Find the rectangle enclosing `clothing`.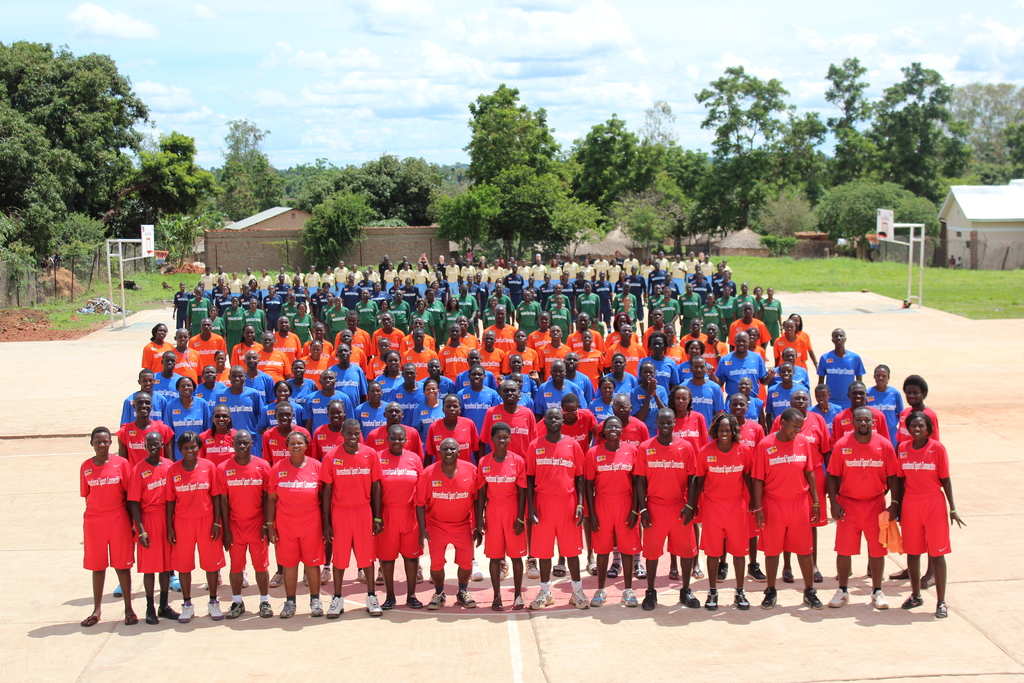
462,268,477,280.
